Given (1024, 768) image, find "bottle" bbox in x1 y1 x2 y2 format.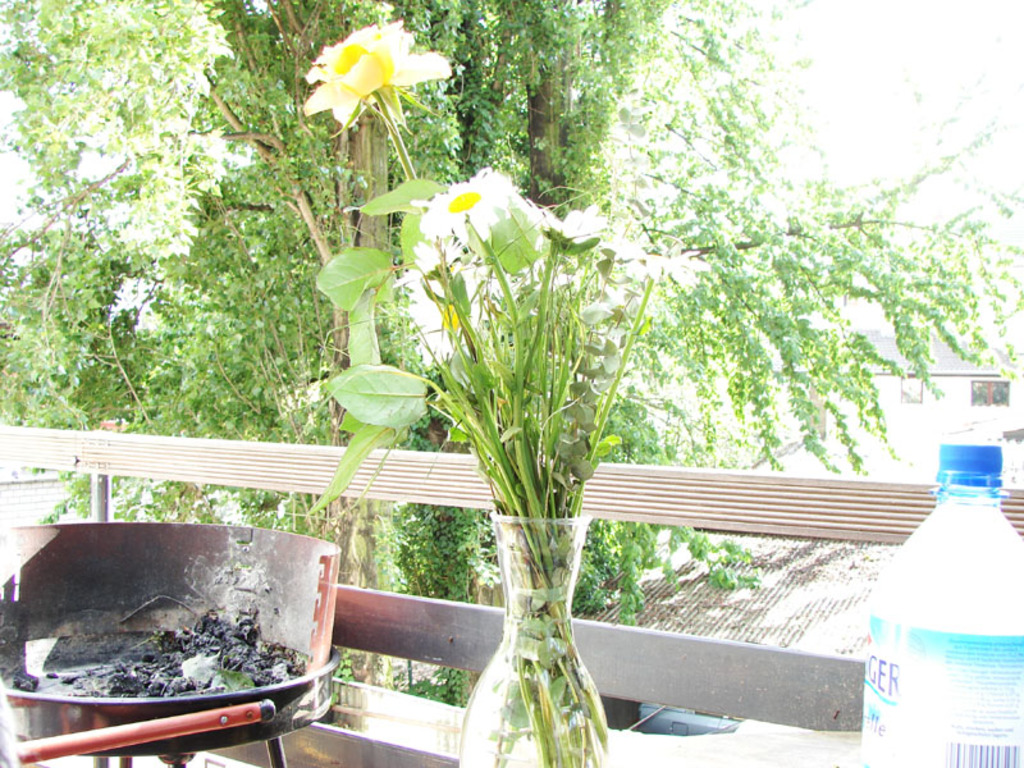
851 436 1023 765.
